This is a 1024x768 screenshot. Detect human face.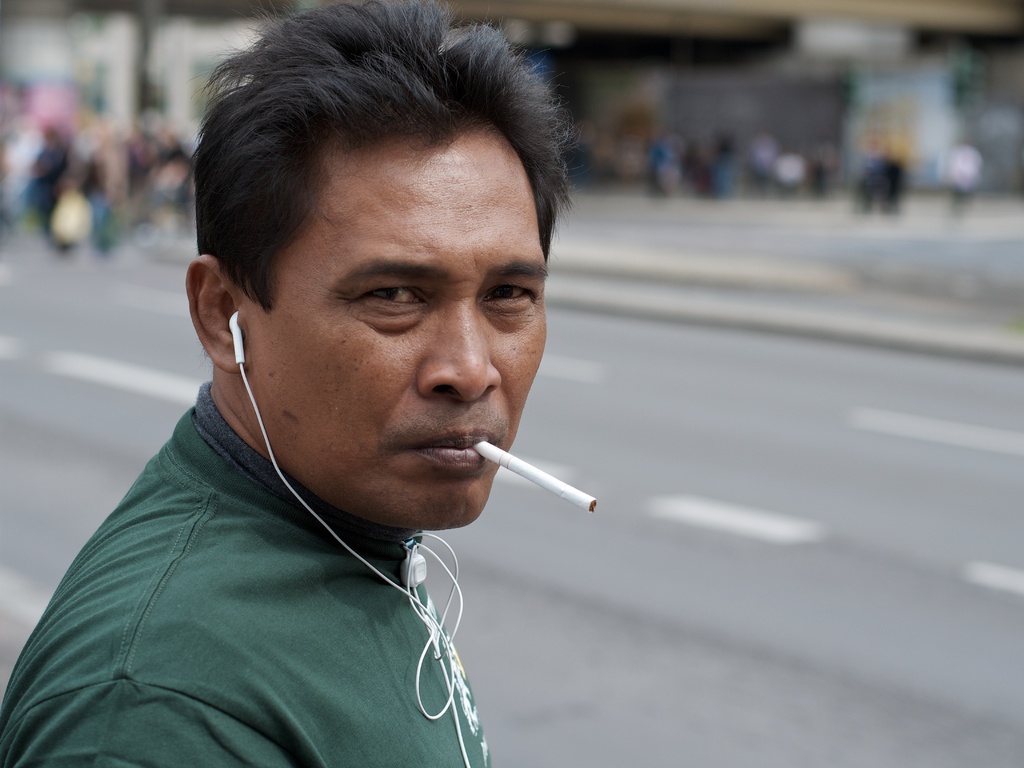
{"left": 240, "top": 120, "right": 548, "bottom": 525}.
